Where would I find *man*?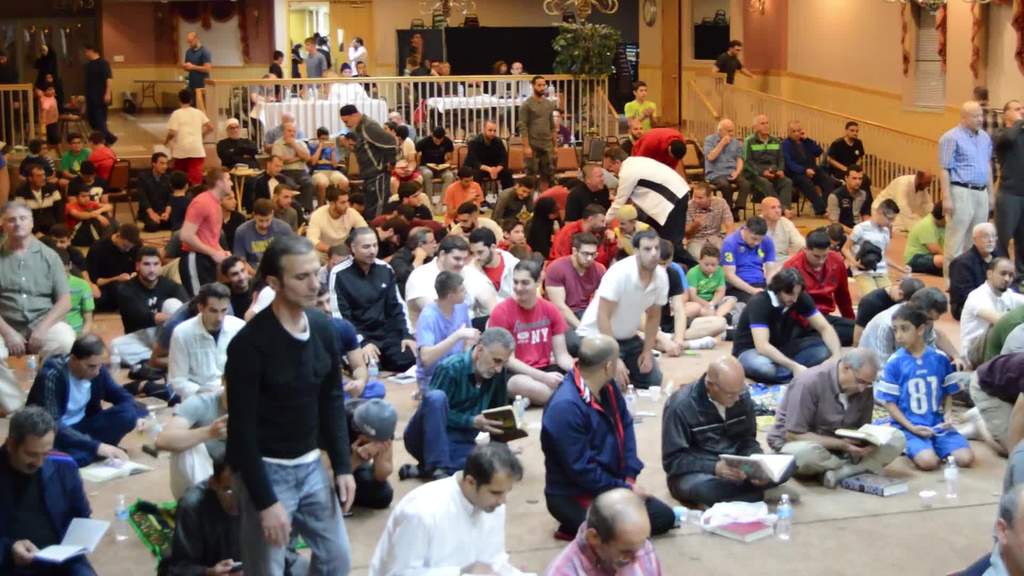
At [182, 28, 209, 108].
